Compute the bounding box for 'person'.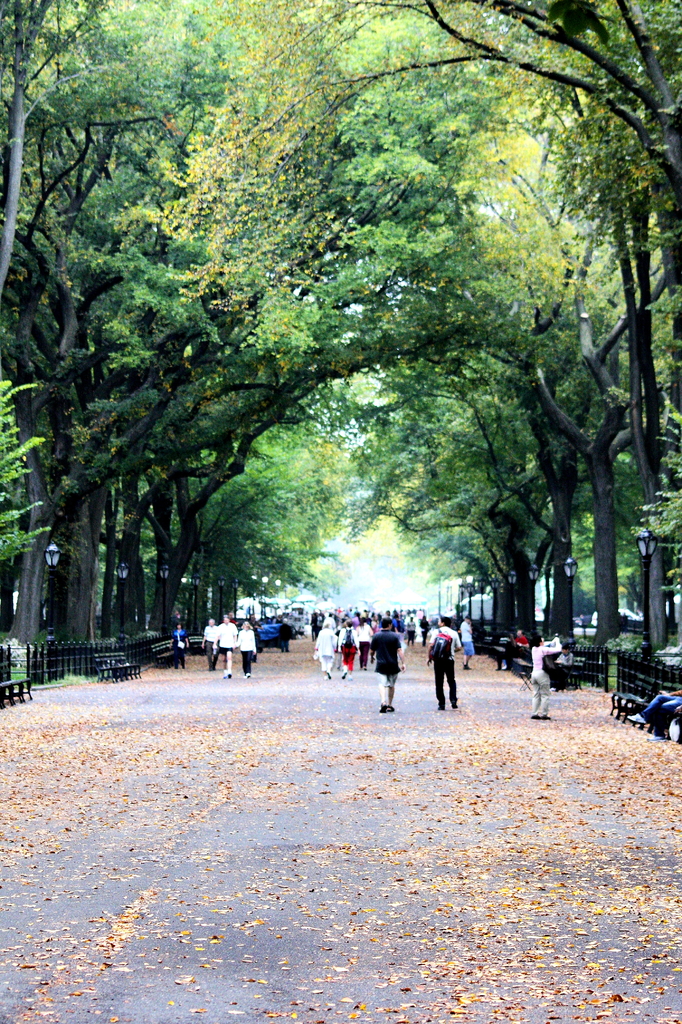
l=494, t=630, r=527, b=672.
